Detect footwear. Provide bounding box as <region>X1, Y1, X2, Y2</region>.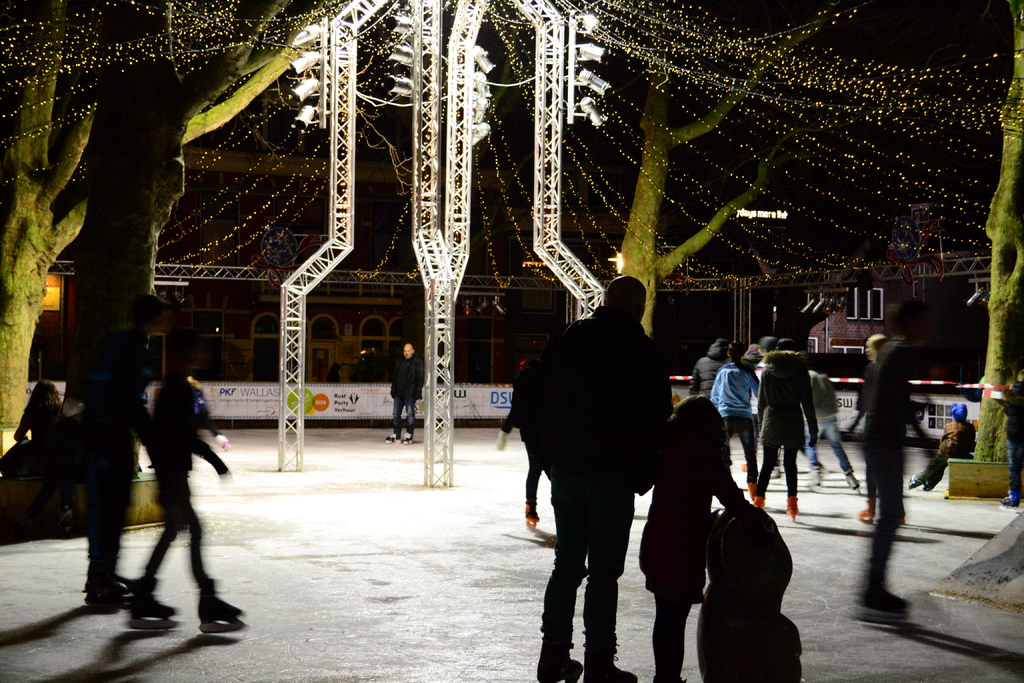
<region>763, 463, 780, 484</region>.
